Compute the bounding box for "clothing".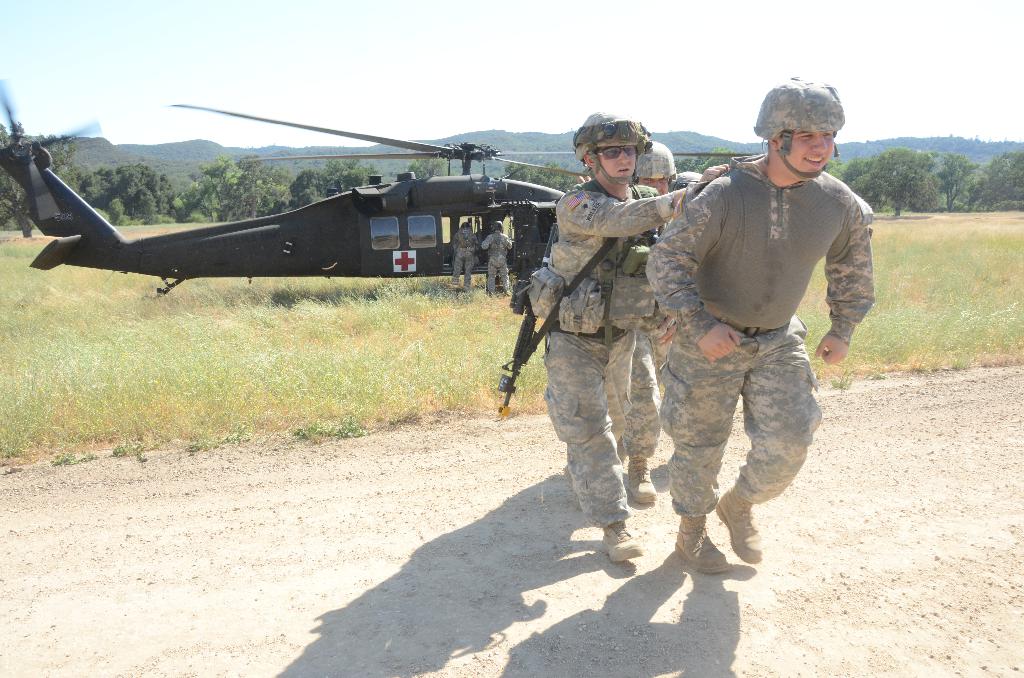
(left=540, top=177, right=683, bottom=527).
